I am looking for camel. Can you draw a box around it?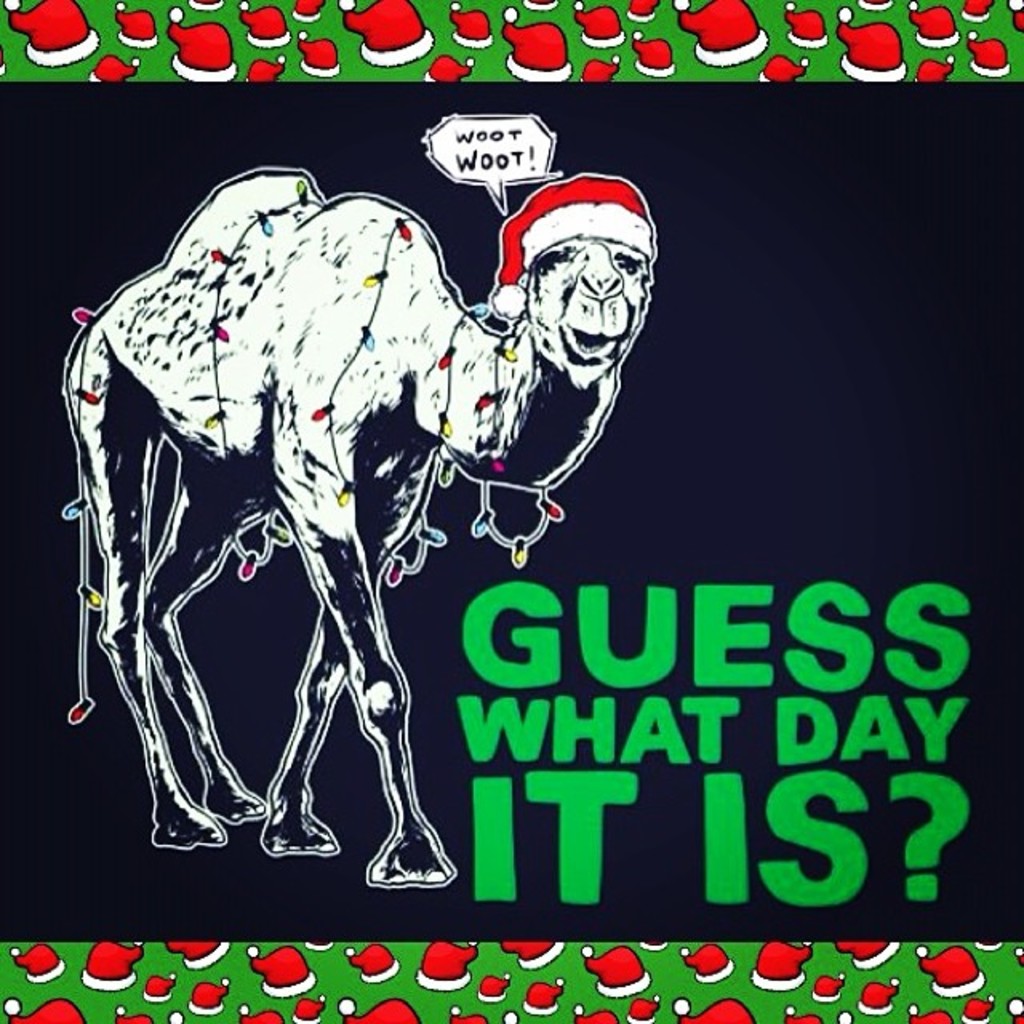
Sure, the bounding box is [48, 163, 658, 882].
